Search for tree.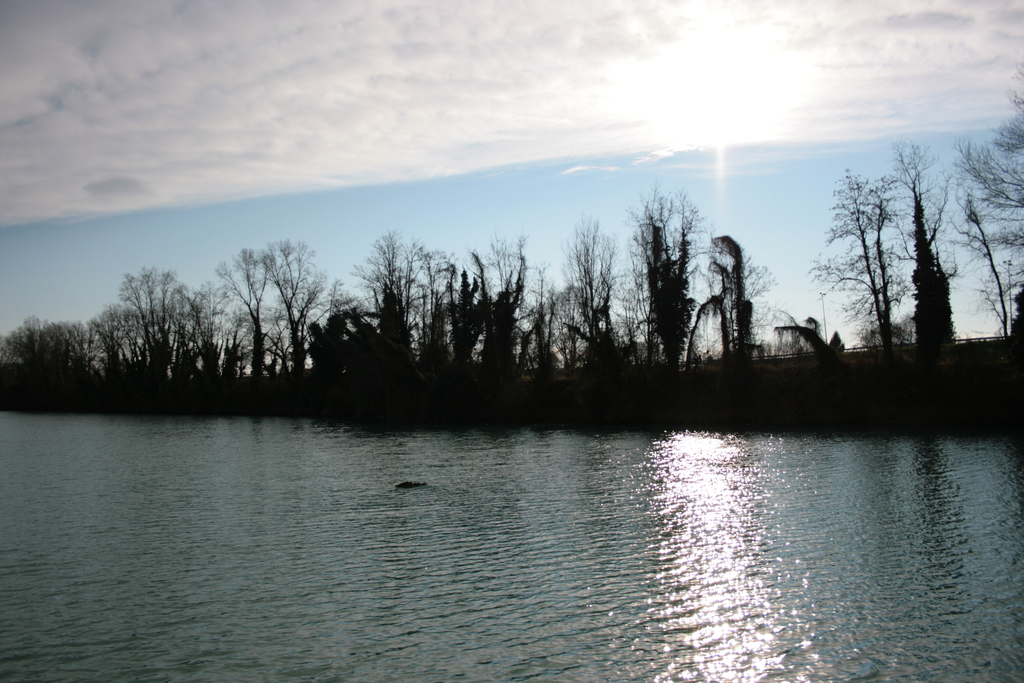
Found at left=92, top=264, right=215, bottom=383.
